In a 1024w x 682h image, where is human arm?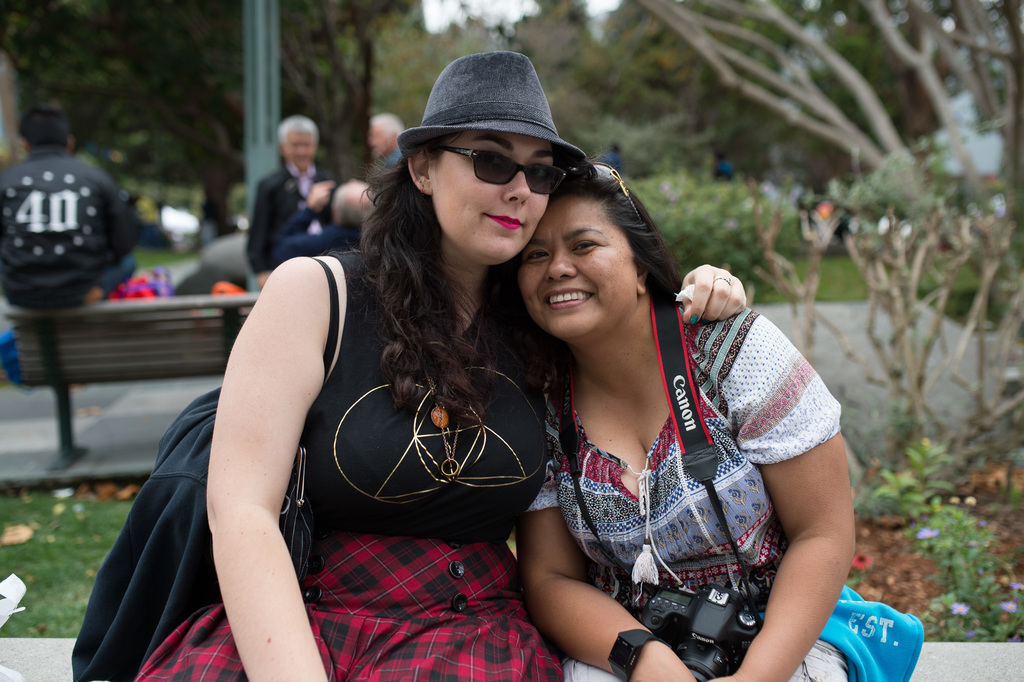
detection(715, 306, 860, 681).
